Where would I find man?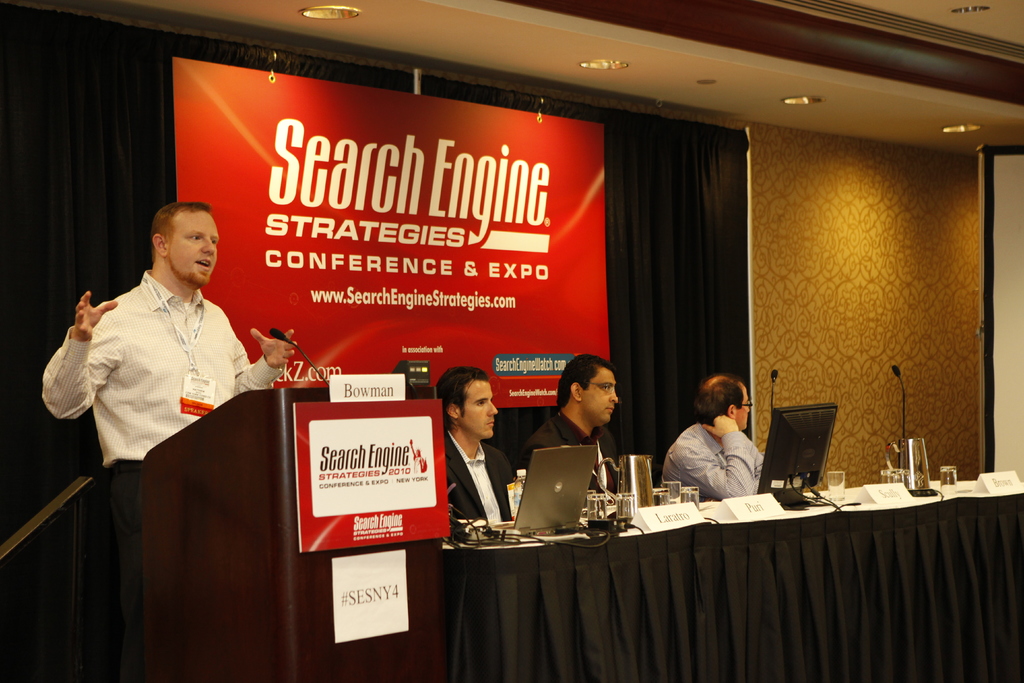
At 438, 359, 522, 539.
